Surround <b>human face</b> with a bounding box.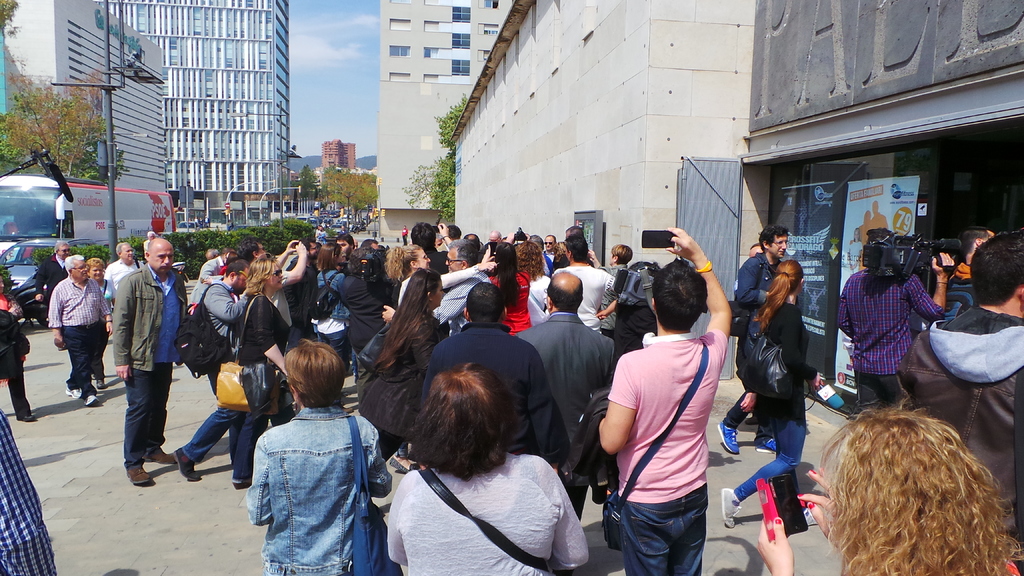
x1=86 y1=258 x2=102 y2=280.
